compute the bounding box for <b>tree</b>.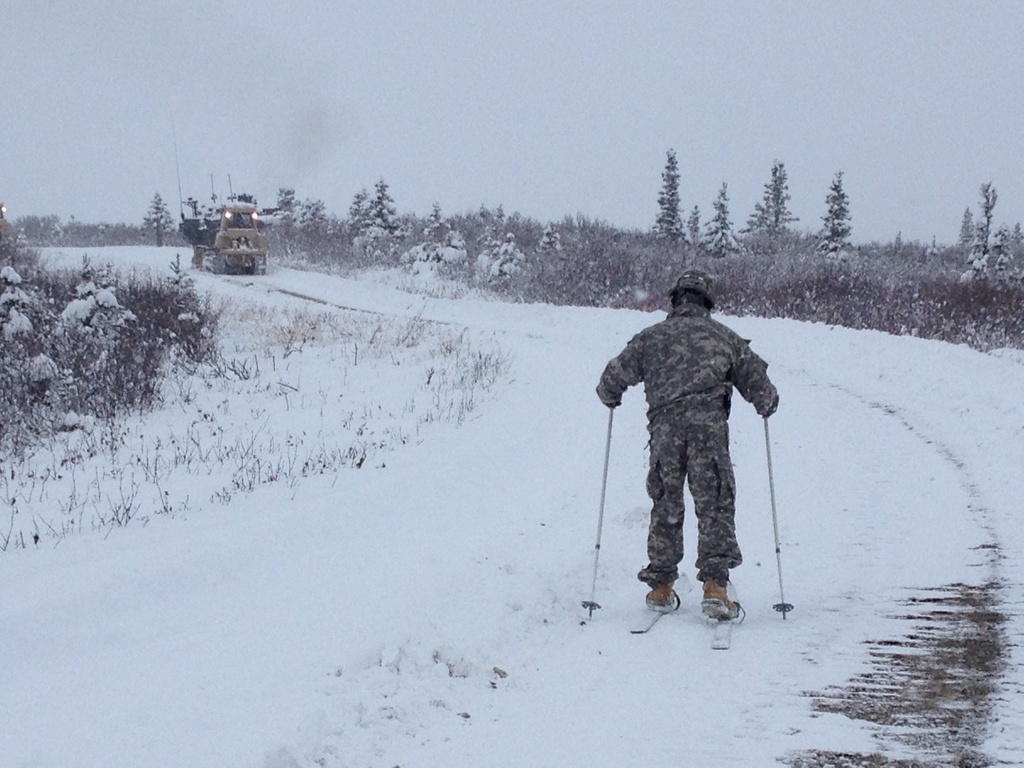
(650, 142, 691, 251).
